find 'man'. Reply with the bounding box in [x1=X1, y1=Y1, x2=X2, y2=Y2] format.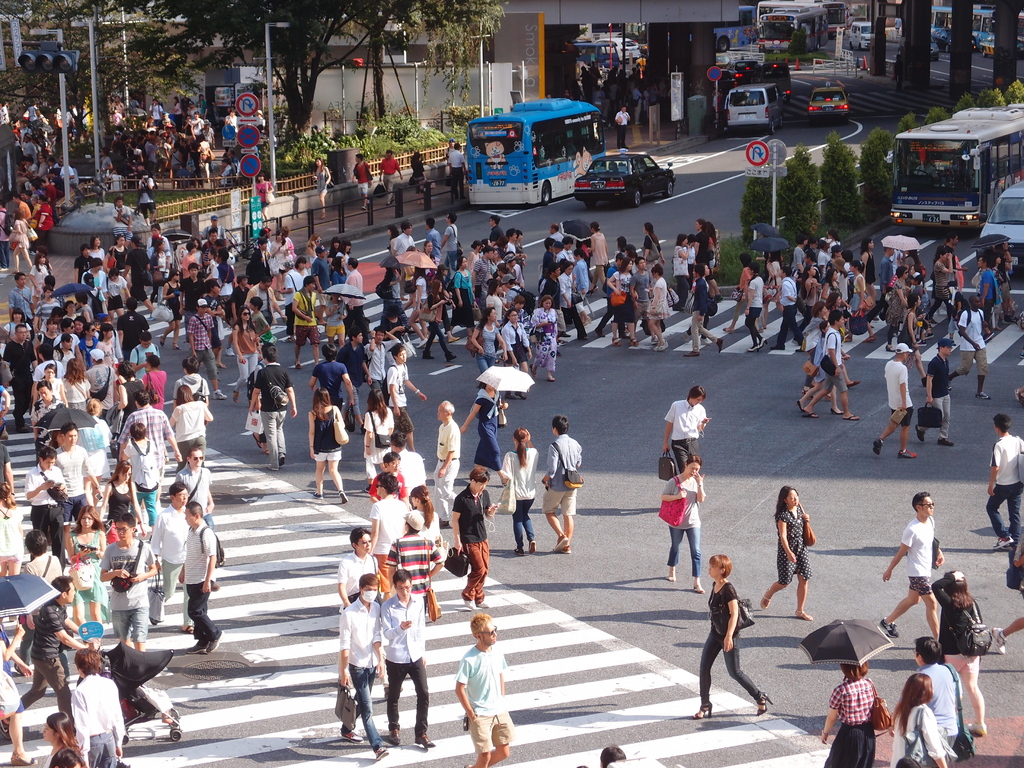
[x1=454, y1=613, x2=515, y2=767].
